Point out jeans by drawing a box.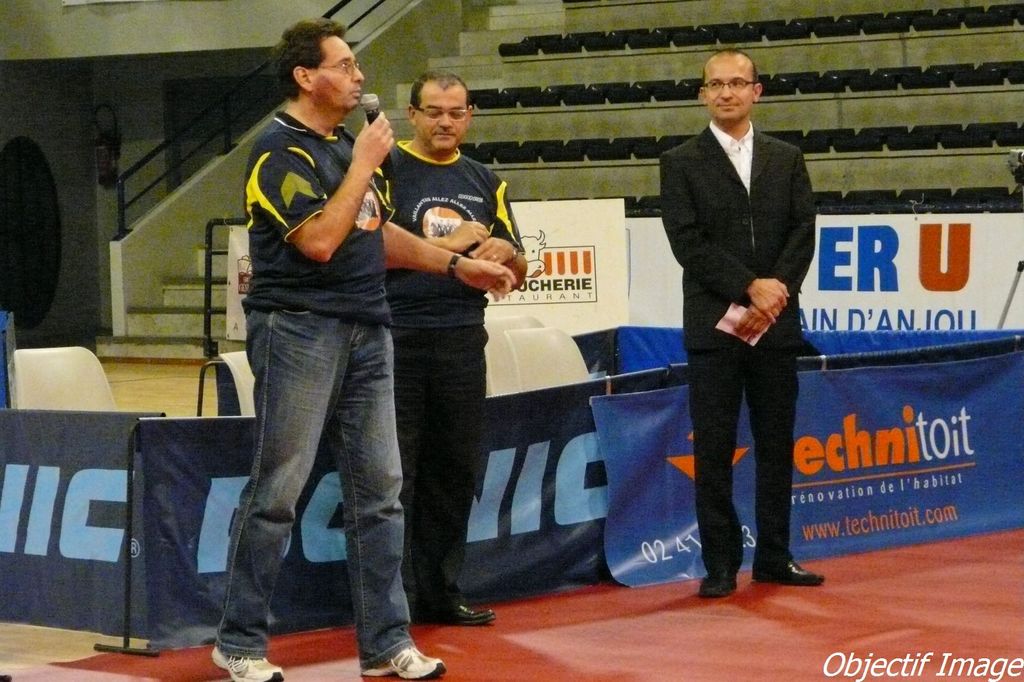
bbox=(217, 276, 413, 666).
